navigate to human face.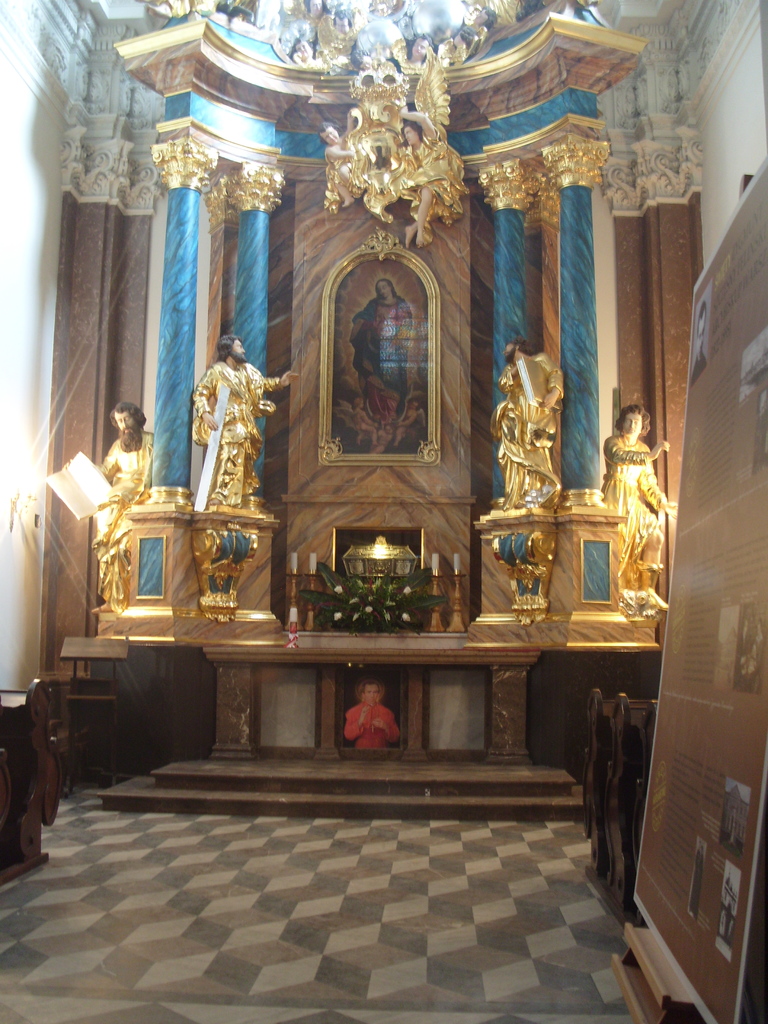
Navigation target: x1=230, y1=337, x2=248, y2=361.
